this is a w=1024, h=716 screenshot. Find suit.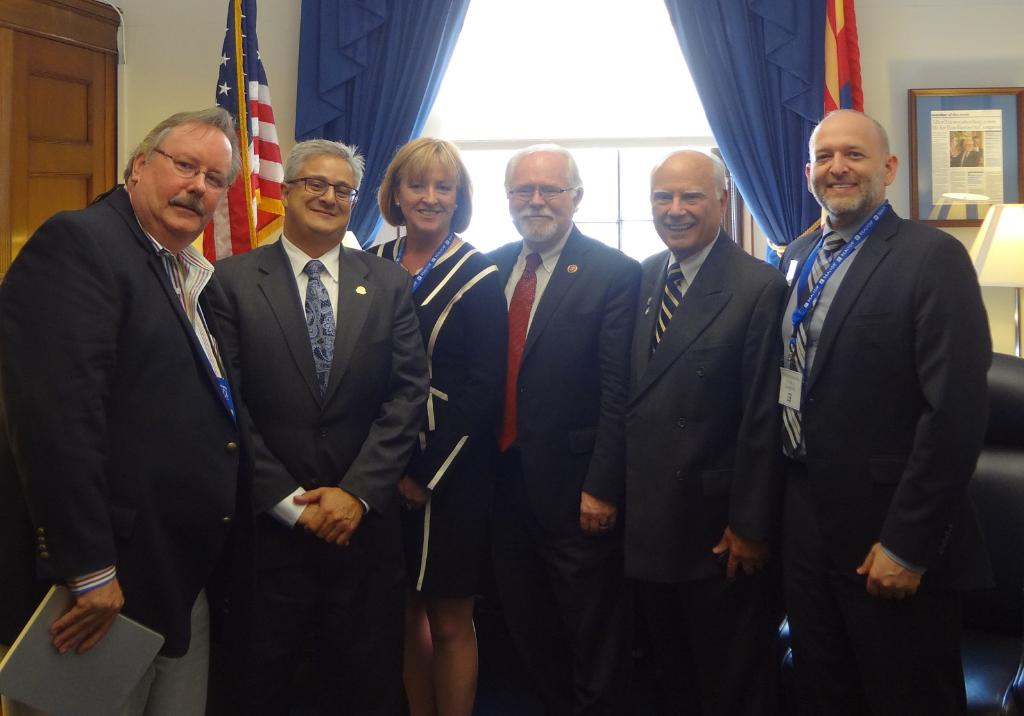
Bounding box: [x1=206, y1=241, x2=431, y2=715].
